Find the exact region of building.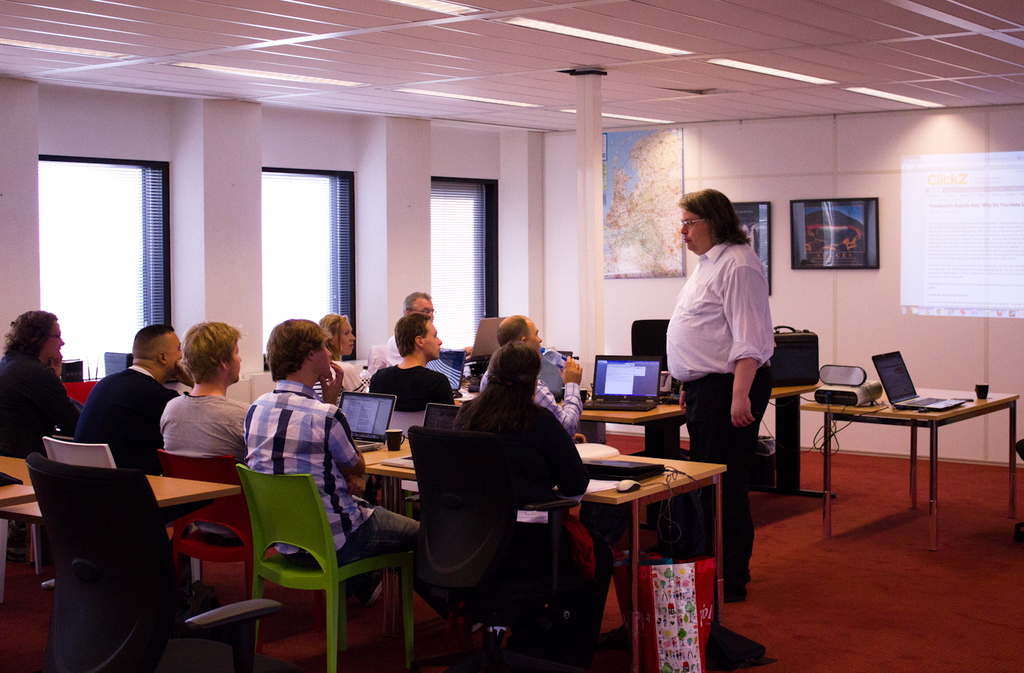
Exact region: detection(0, 0, 1023, 672).
